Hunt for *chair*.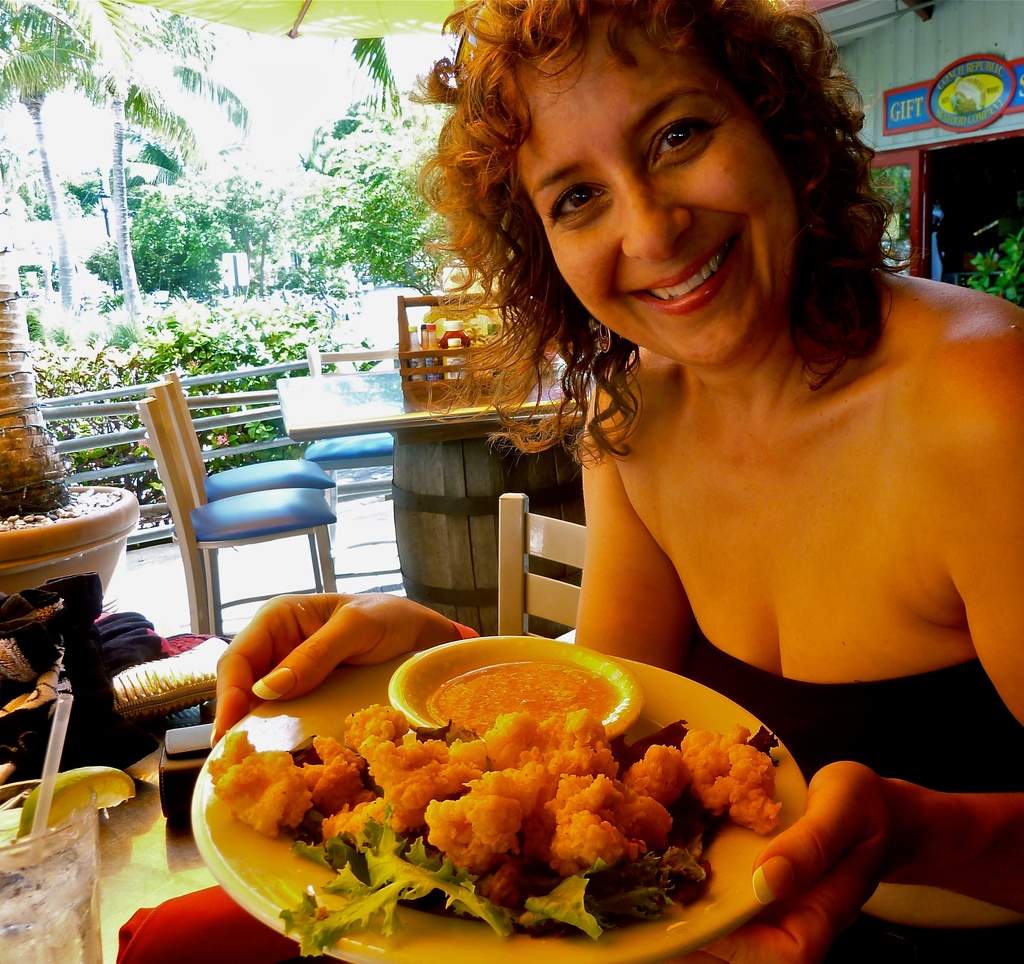
Hunted down at 152, 369, 342, 635.
